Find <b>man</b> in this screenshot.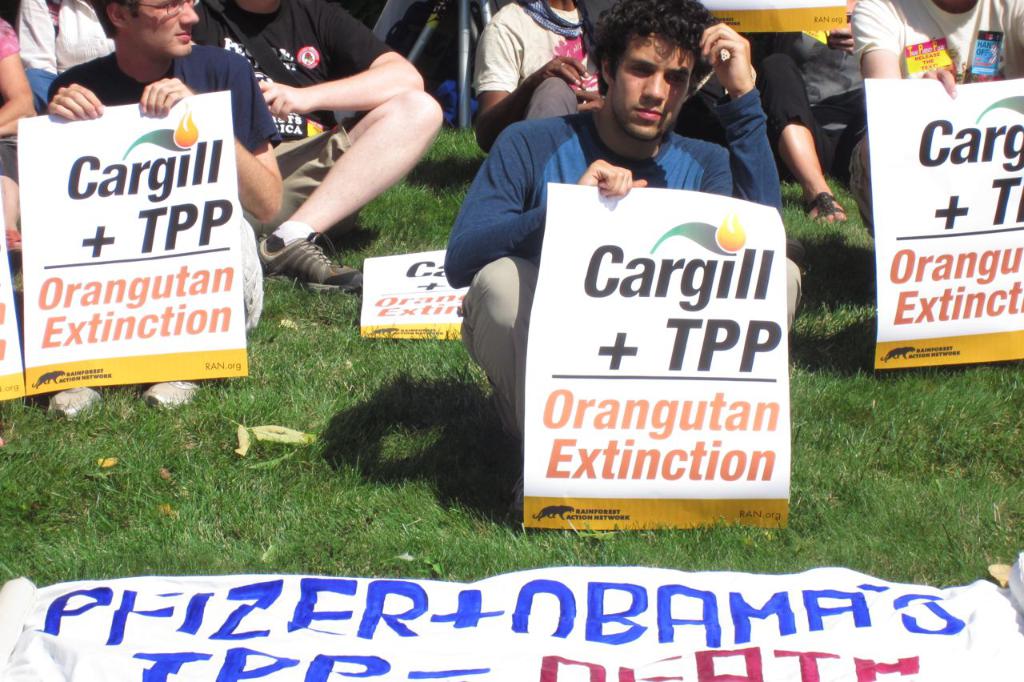
The bounding box for <b>man</b> is bbox(46, 0, 283, 425).
